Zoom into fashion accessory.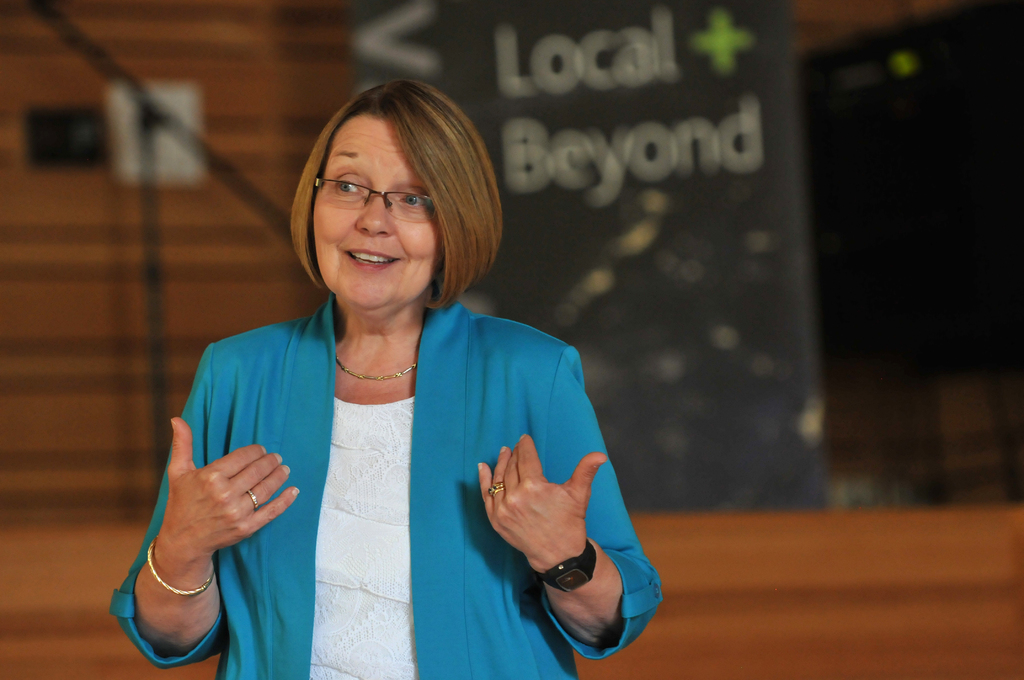
Zoom target: left=335, top=359, right=418, bottom=385.
